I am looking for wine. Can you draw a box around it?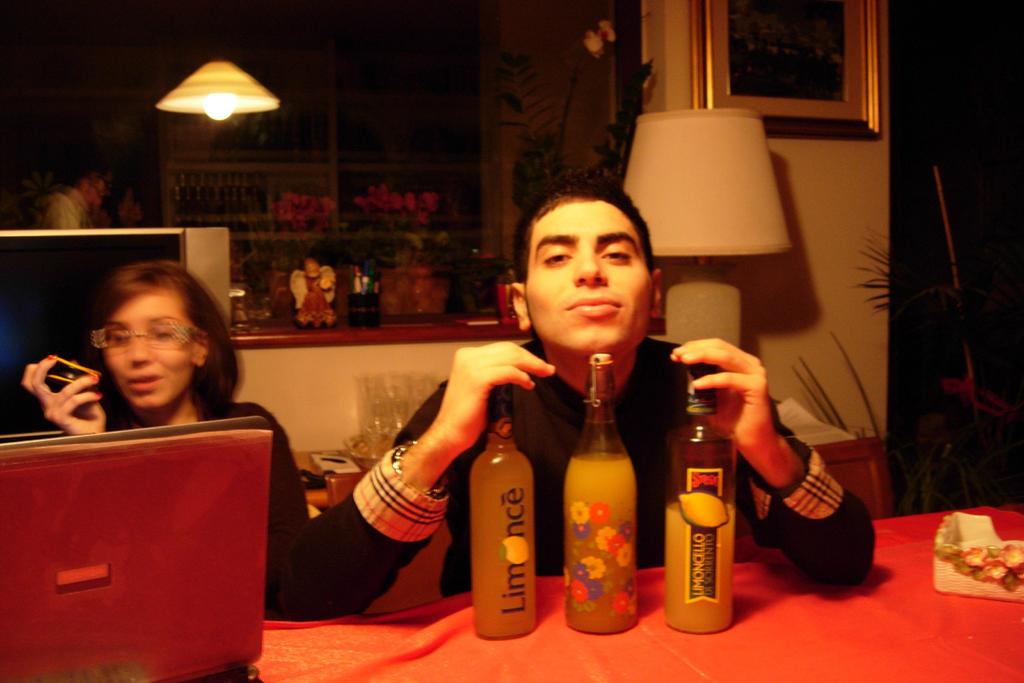
Sure, the bounding box is [470, 404, 547, 641].
